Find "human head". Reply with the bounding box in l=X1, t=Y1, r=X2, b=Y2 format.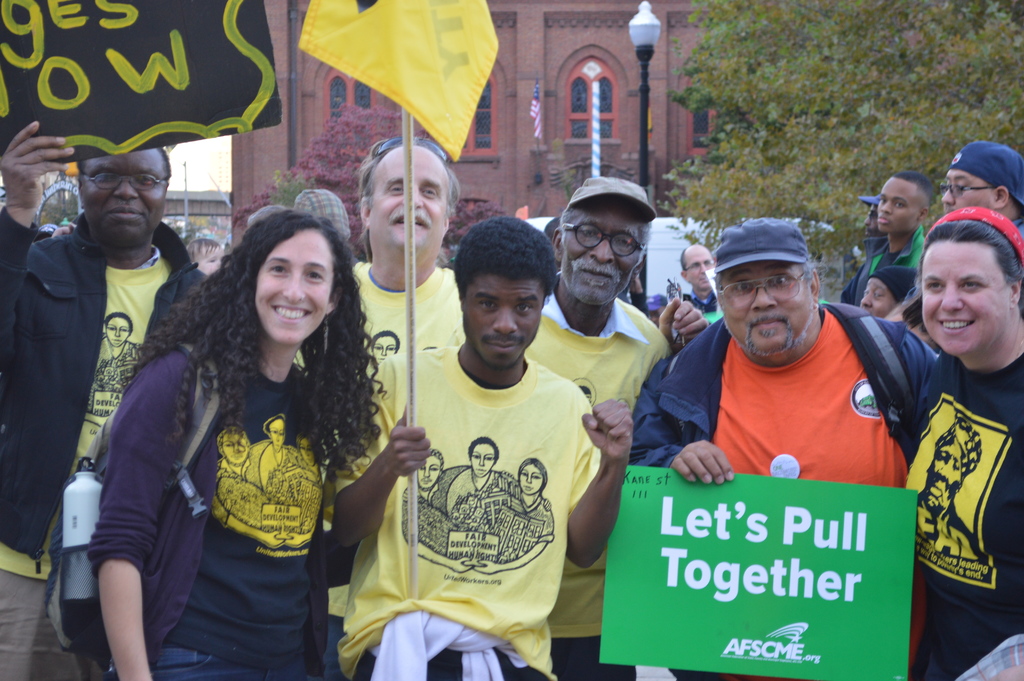
l=879, t=172, r=932, b=231.
